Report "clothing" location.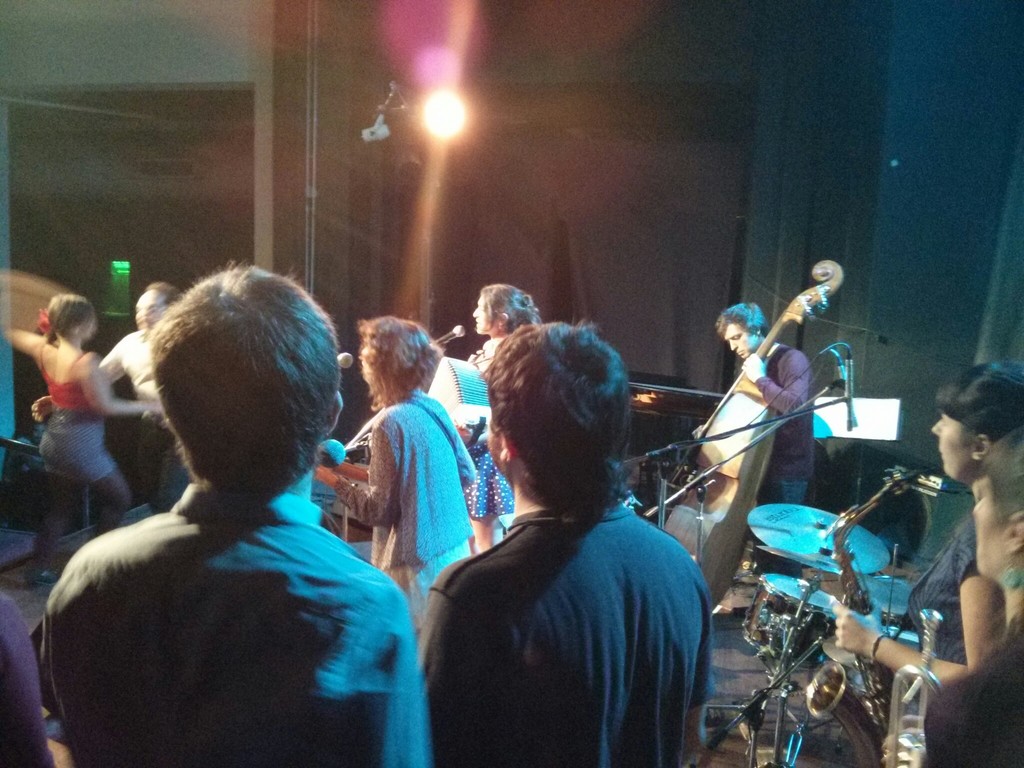
Report: box=[758, 337, 812, 575].
